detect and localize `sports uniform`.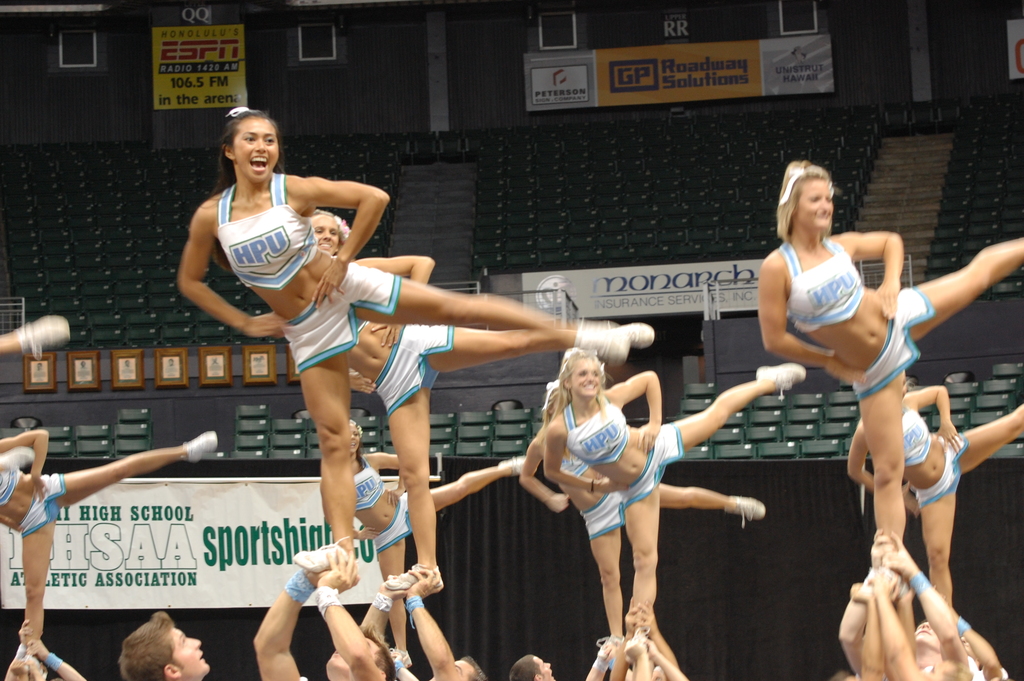
Localized at locate(555, 446, 771, 638).
